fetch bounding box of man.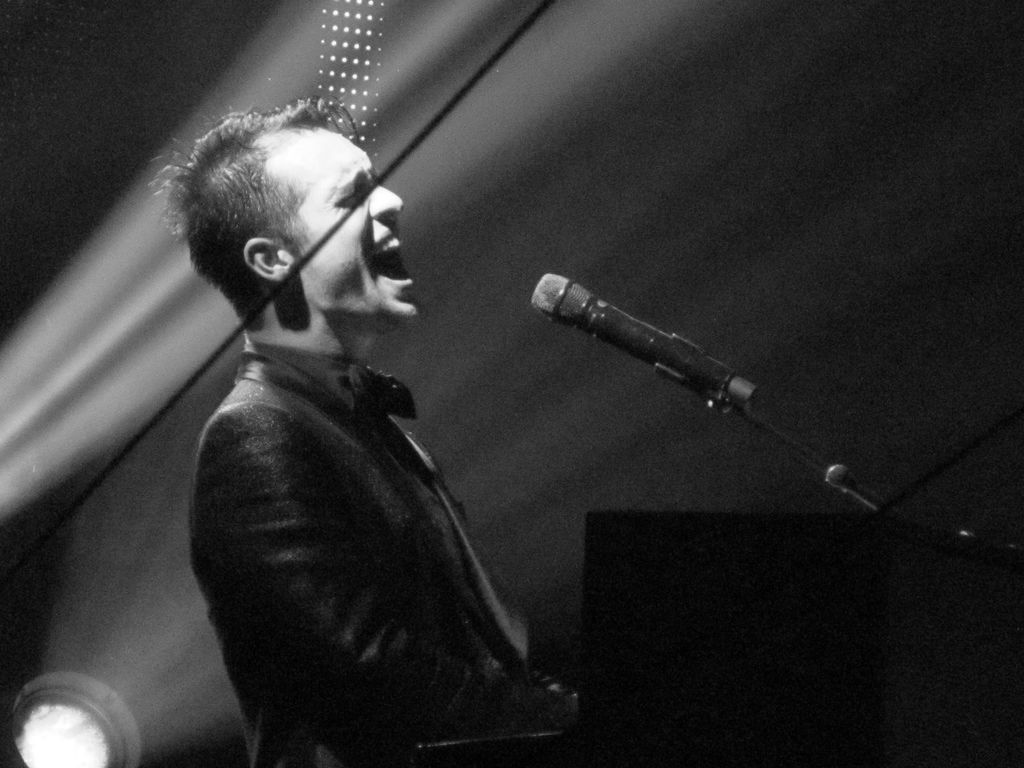
Bbox: bbox=[140, 72, 585, 756].
